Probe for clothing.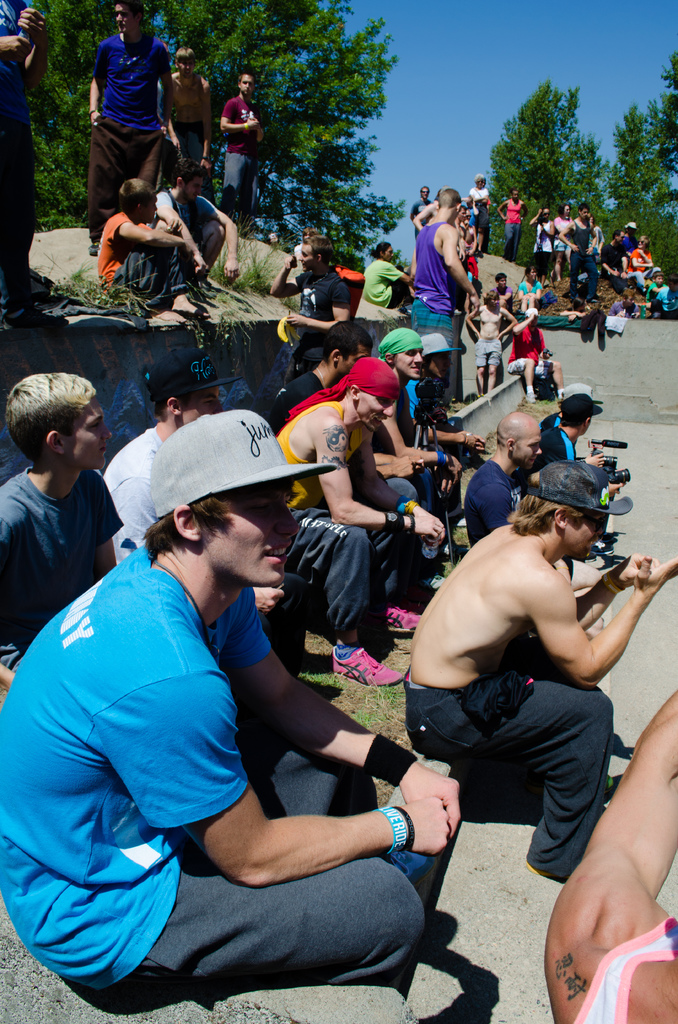
Probe result: [221,92,261,209].
